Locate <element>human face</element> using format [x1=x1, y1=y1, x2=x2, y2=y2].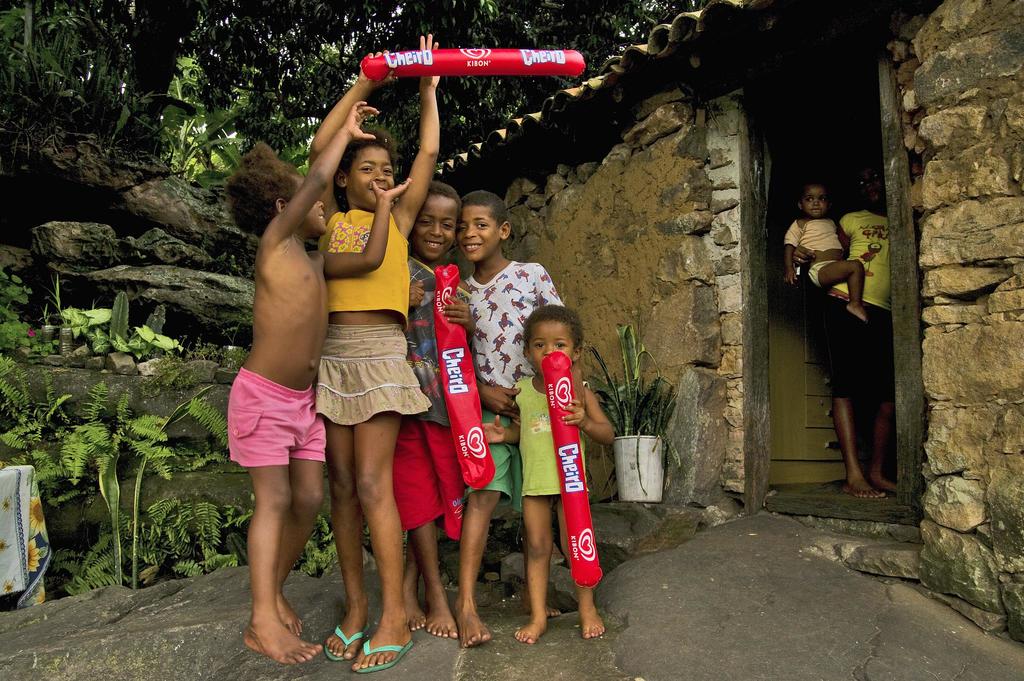
[x1=295, y1=179, x2=330, y2=236].
